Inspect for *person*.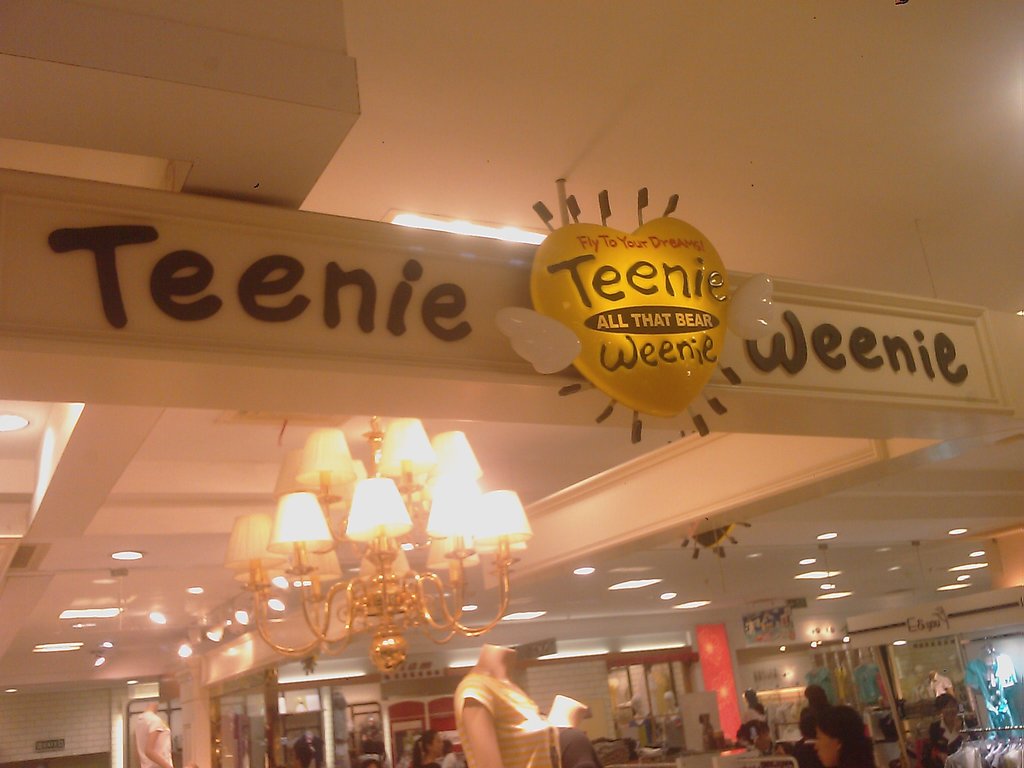
Inspection: <region>918, 666, 954, 695</region>.
